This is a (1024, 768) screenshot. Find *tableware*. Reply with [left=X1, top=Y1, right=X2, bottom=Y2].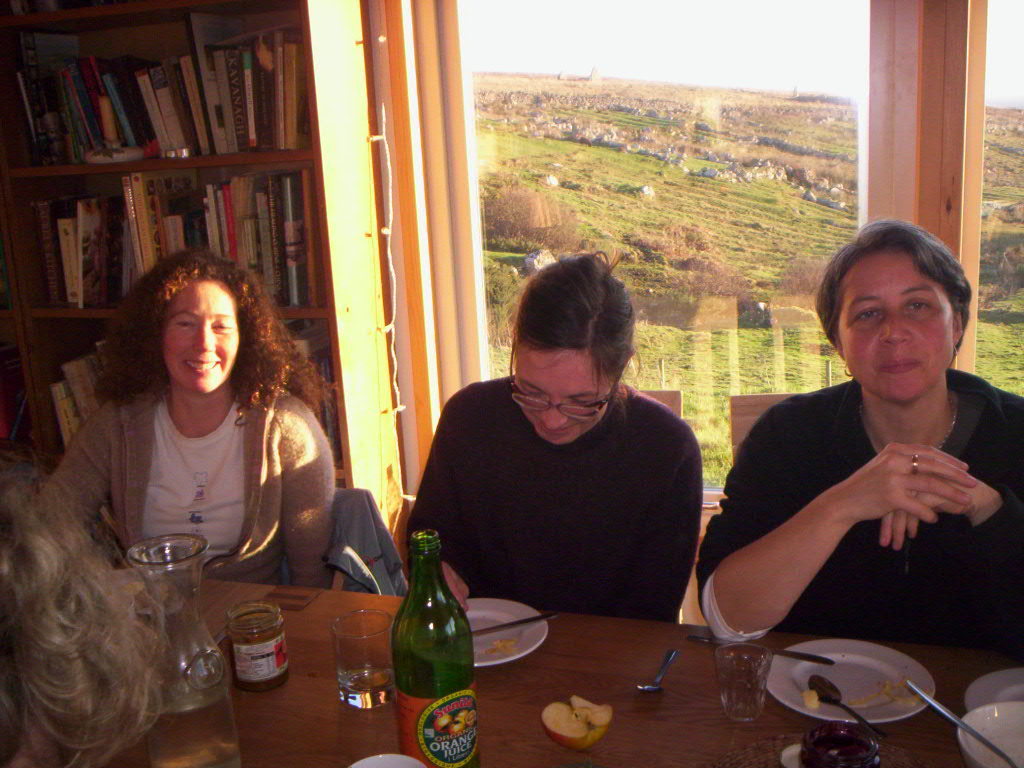
[left=956, top=700, right=1023, bottom=767].
